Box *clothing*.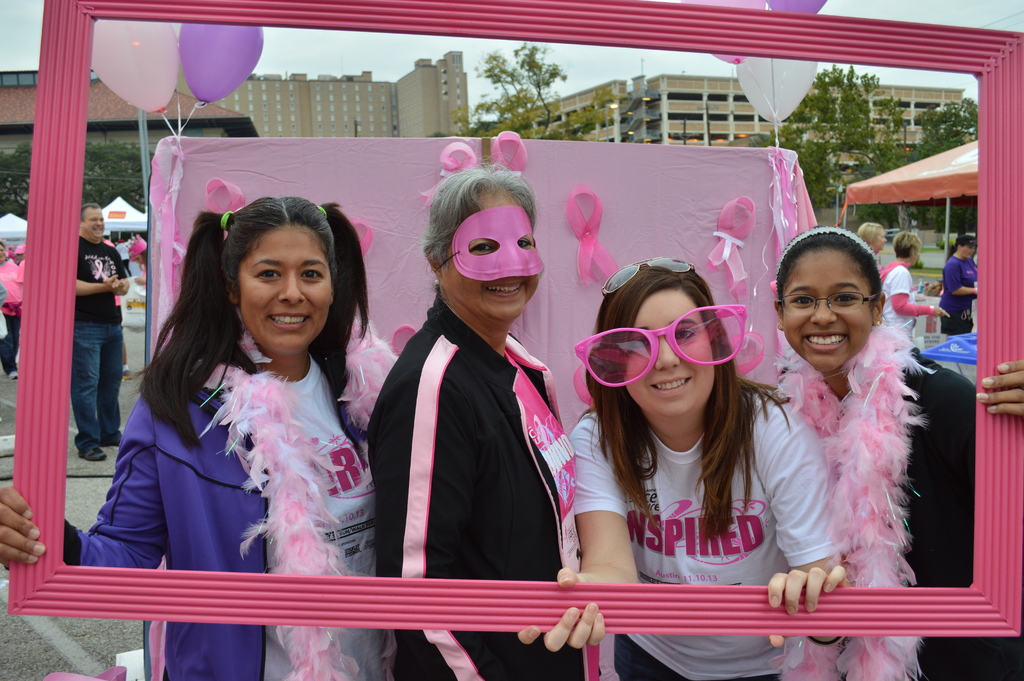
358 234 580 638.
